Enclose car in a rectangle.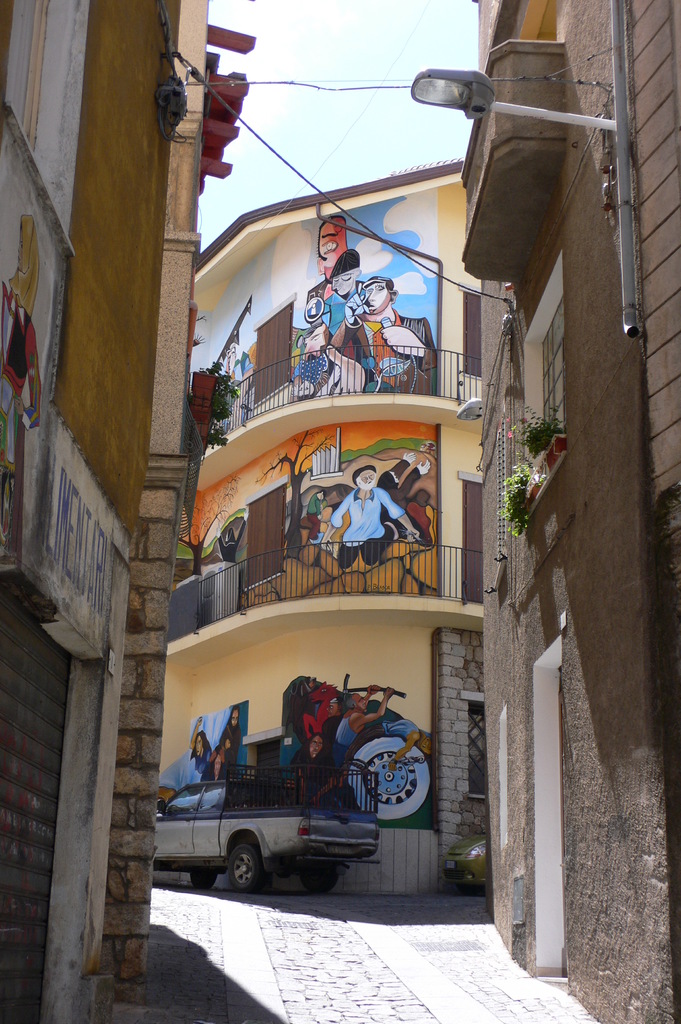
444/829/489/892.
